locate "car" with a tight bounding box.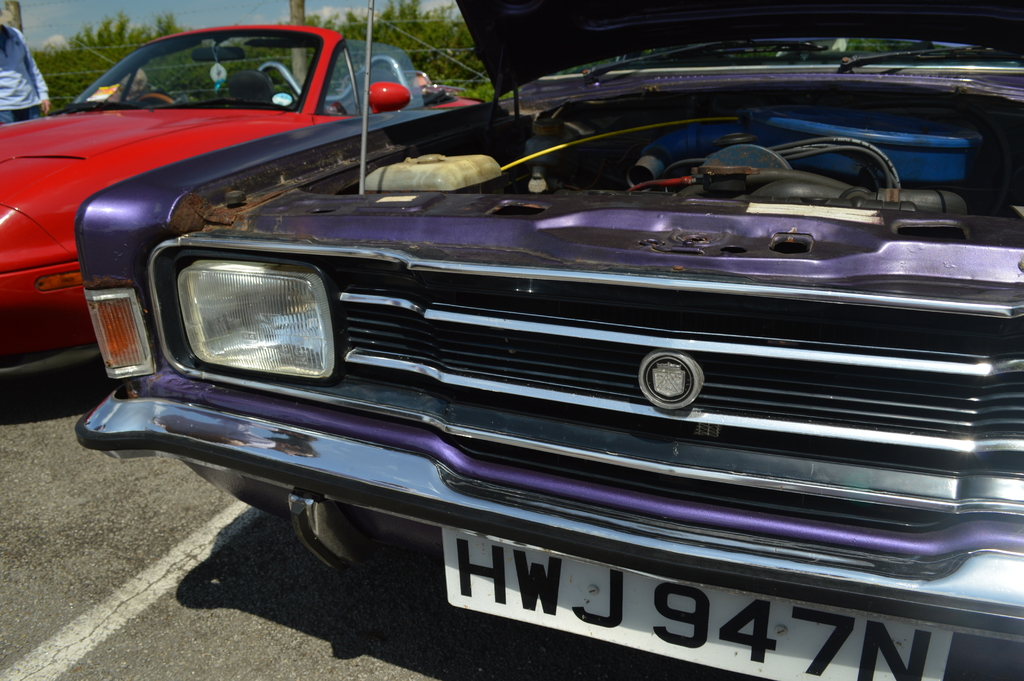
<region>74, 0, 1023, 680</region>.
